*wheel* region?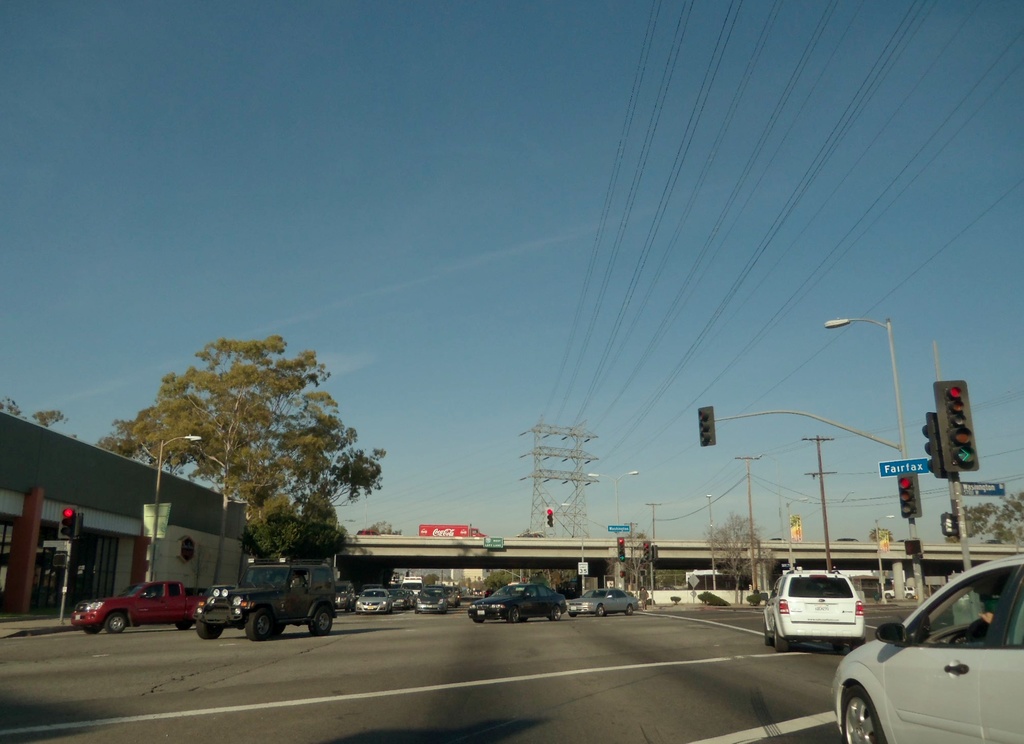
bbox=[508, 606, 521, 624]
